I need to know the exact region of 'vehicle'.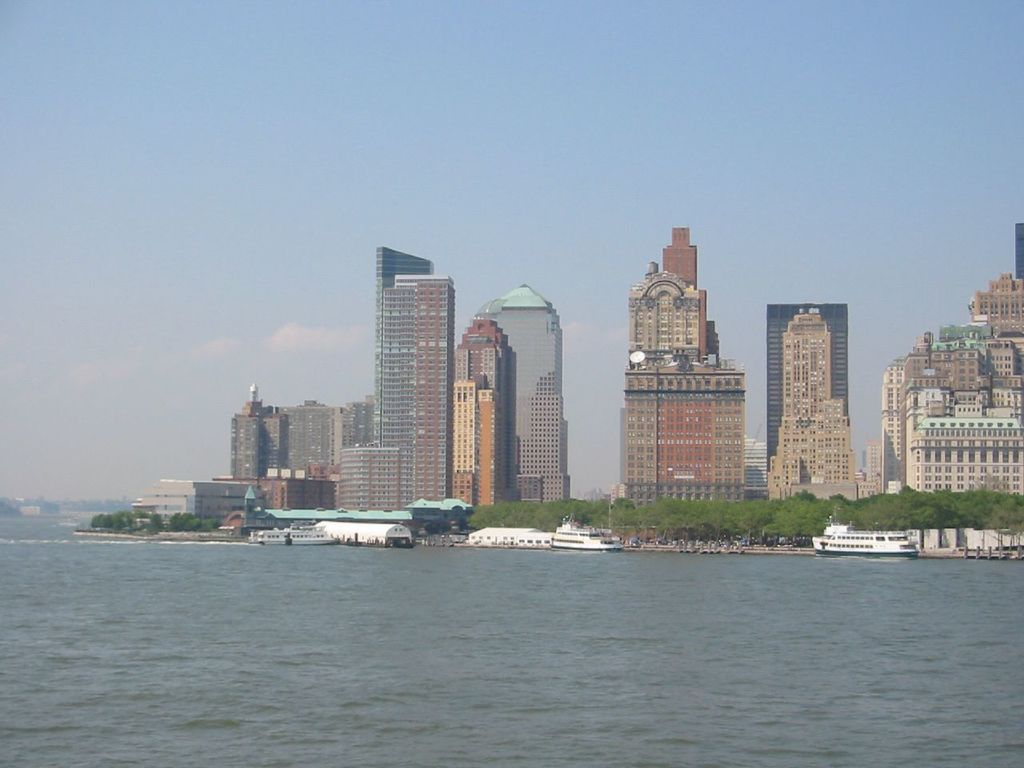
Region: x1=246 y1=524 x2=336 y2=546.
